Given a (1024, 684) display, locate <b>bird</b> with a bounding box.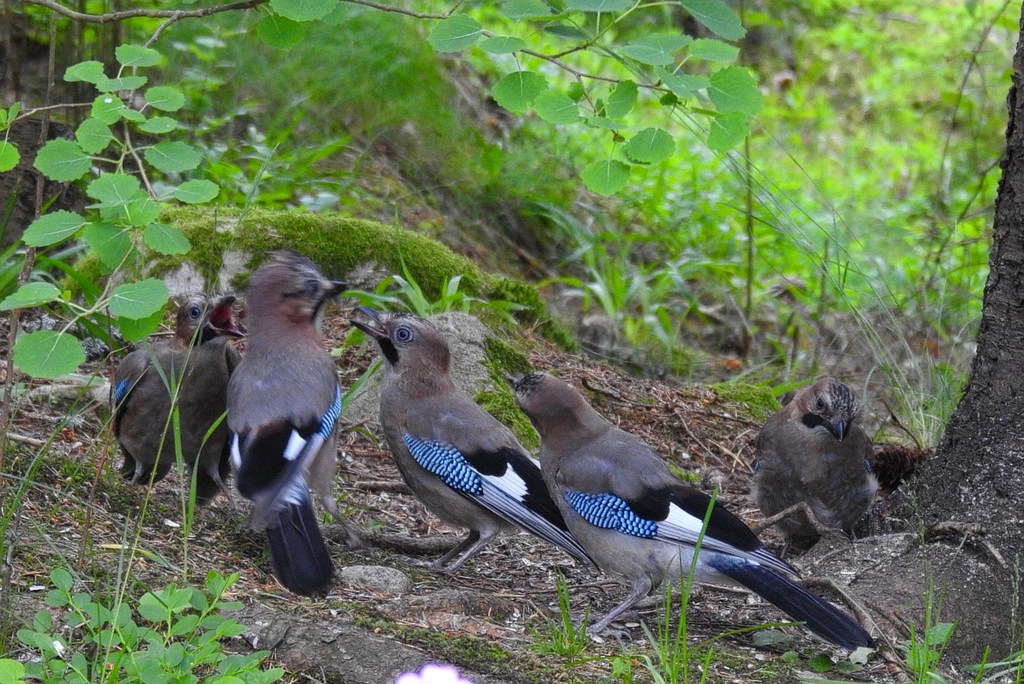
Located: {"left": 351, "top": 312, "right": 601, "bottom": 583}.
